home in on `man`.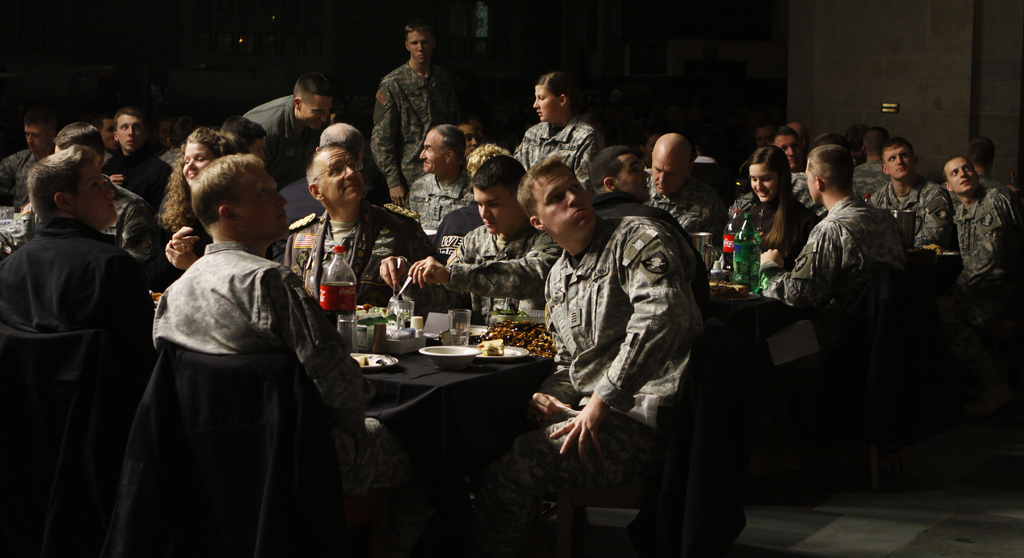
Homed in at <bbox>1, 116, 65, 212</bbox>.
